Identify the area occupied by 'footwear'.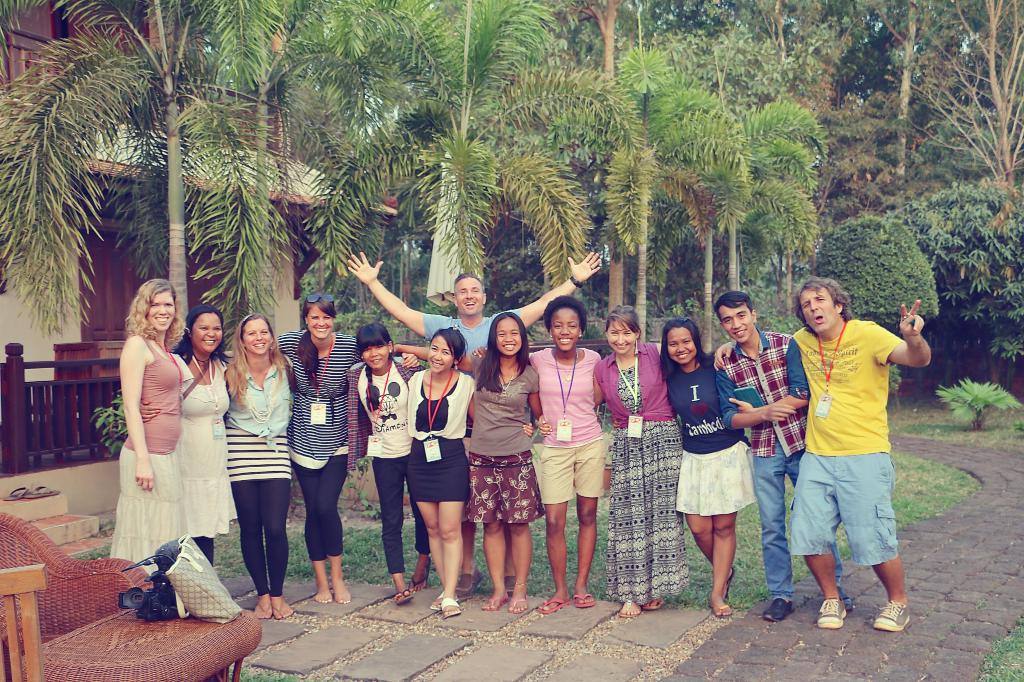
Area: locate(711, 598, 729, 615).
